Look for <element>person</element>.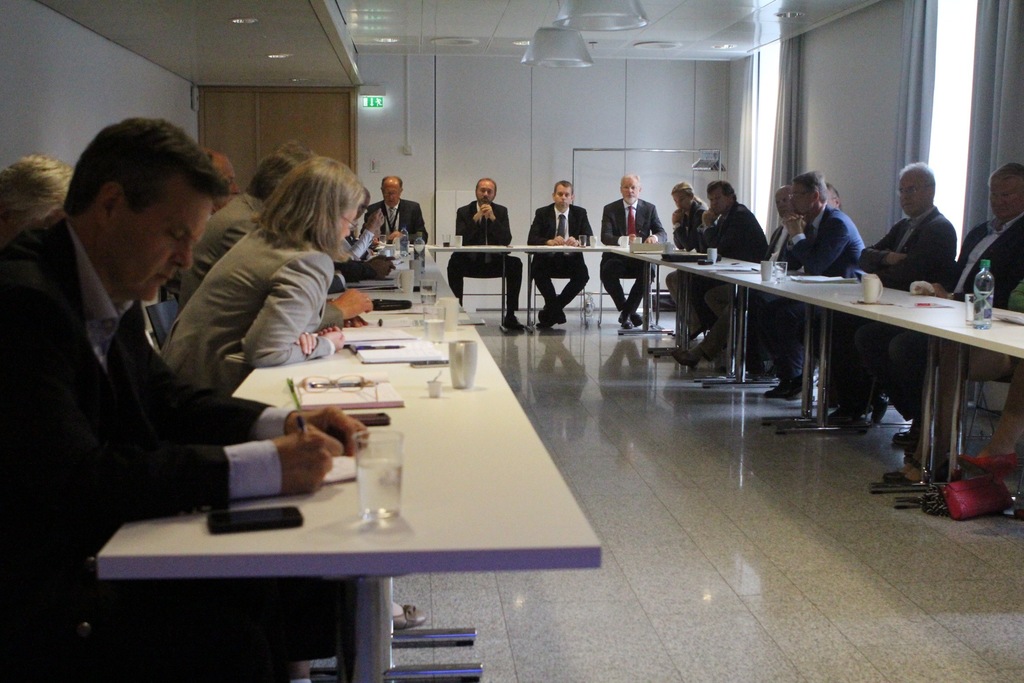
Found: x1=535 y1=172 x2=588 y2=325.
